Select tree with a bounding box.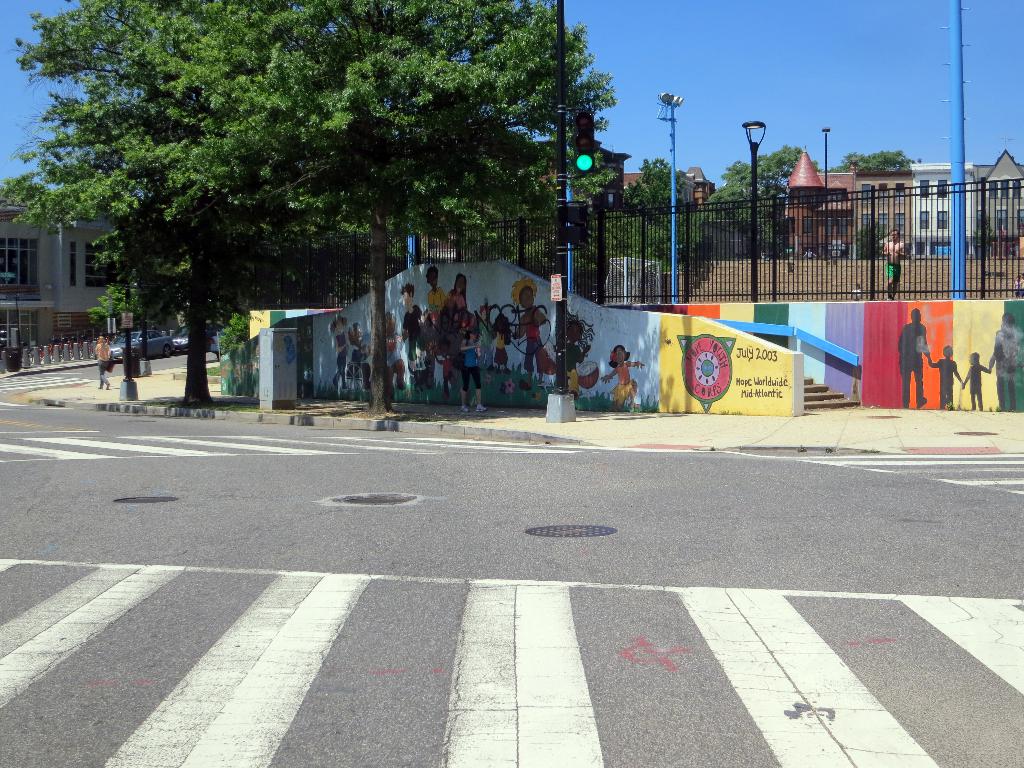
x1=847 y1=227 x2=890 y2=260.
